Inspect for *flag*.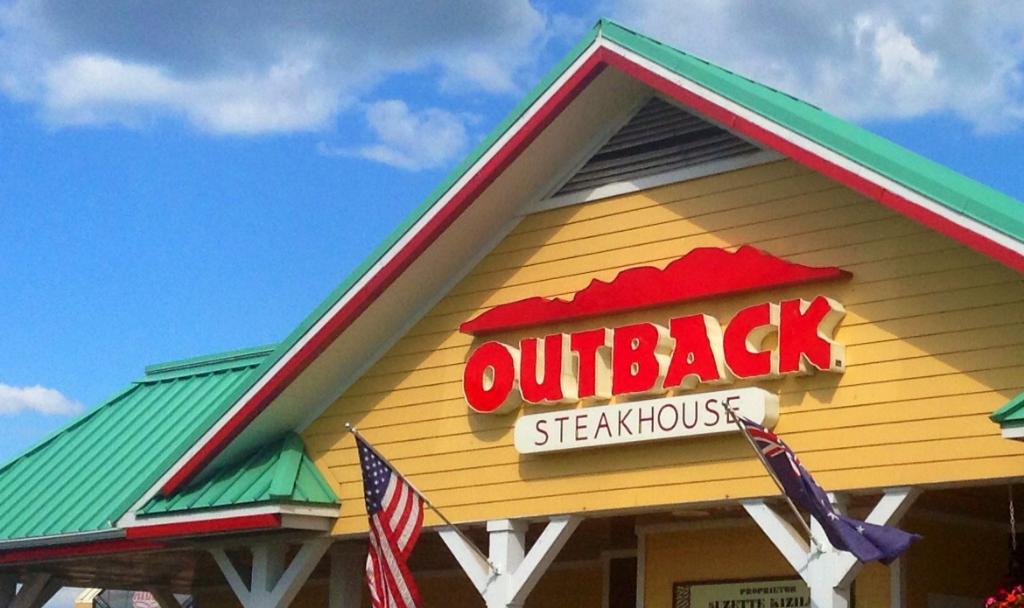
Inspection: x1=341, y1=444, x2=431, y2=588.
